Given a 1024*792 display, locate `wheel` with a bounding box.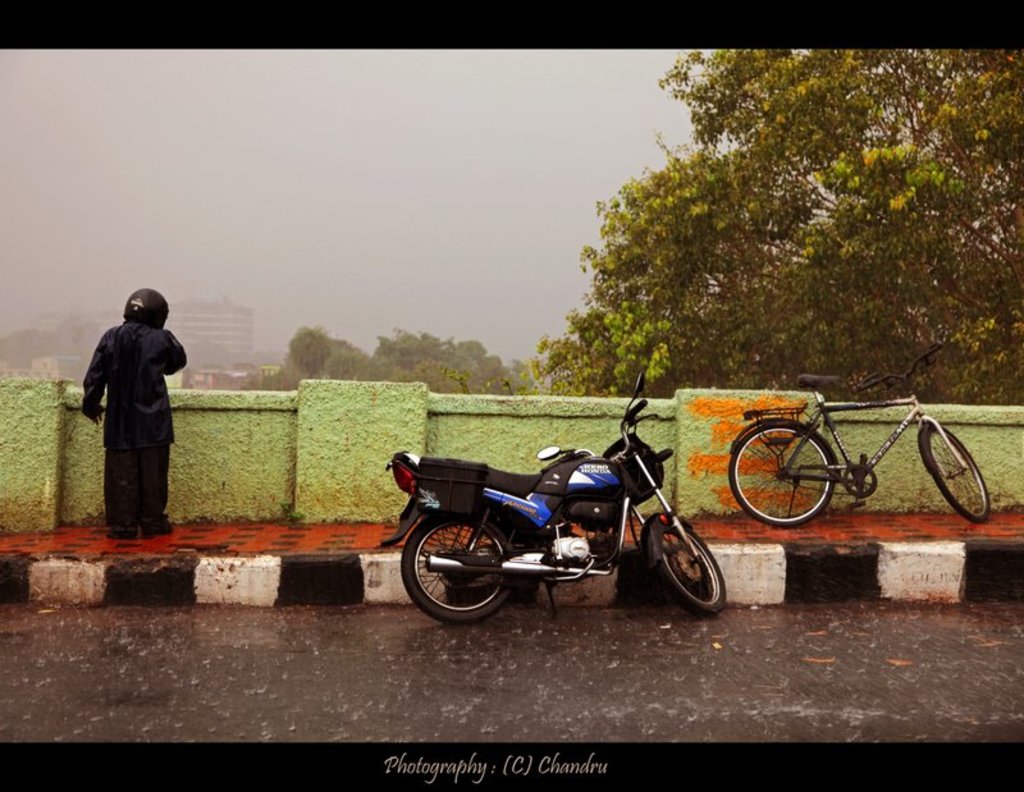
Located: {"left": 655, "top": 528, "right": 726, "bottom": 622}.
